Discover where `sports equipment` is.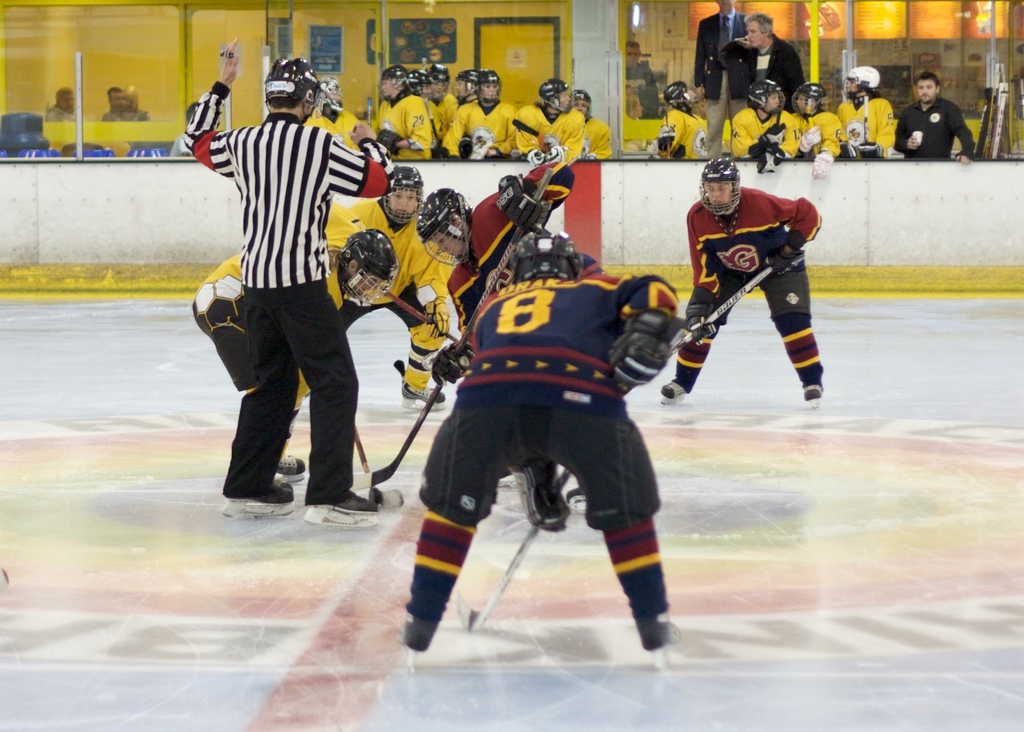
Discovered at region(381, 67, 404, 104).
